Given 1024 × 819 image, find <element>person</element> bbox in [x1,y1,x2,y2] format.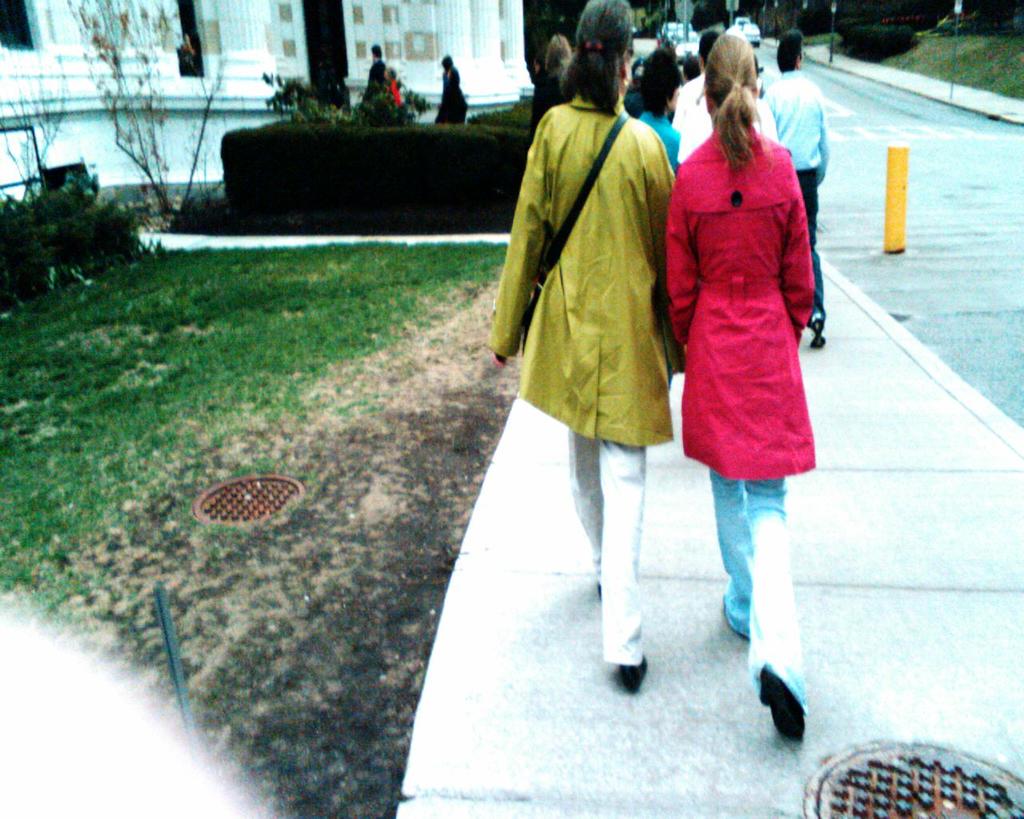
[389,66,409,109].
